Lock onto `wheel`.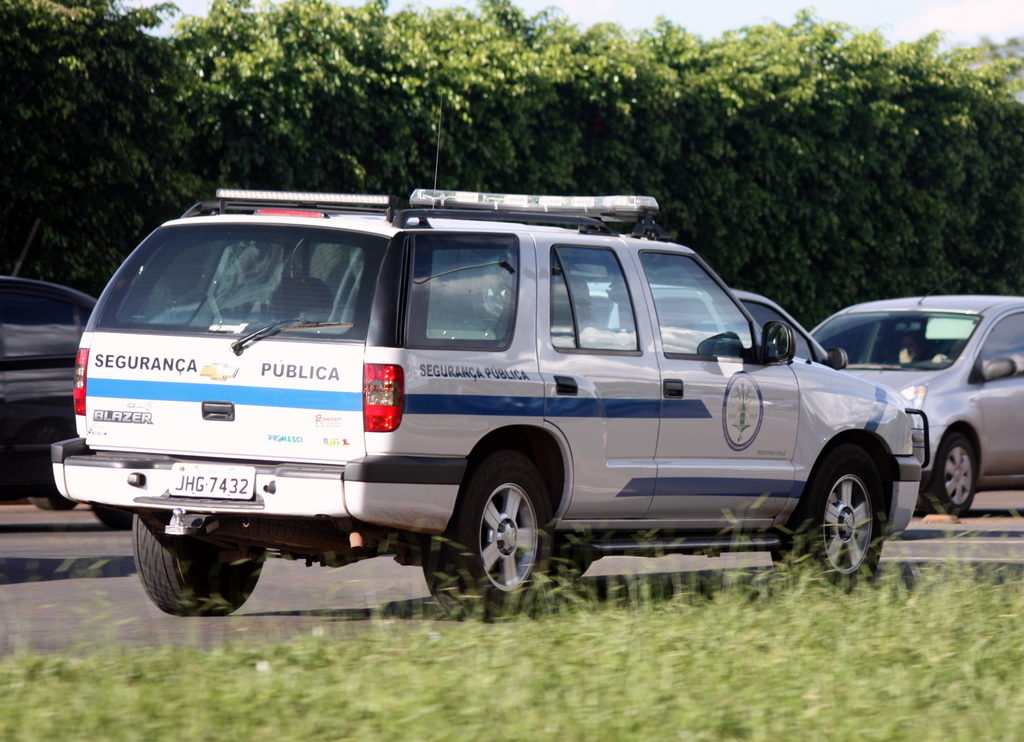
Locked: bbox=[543, 557, 589, 580].
